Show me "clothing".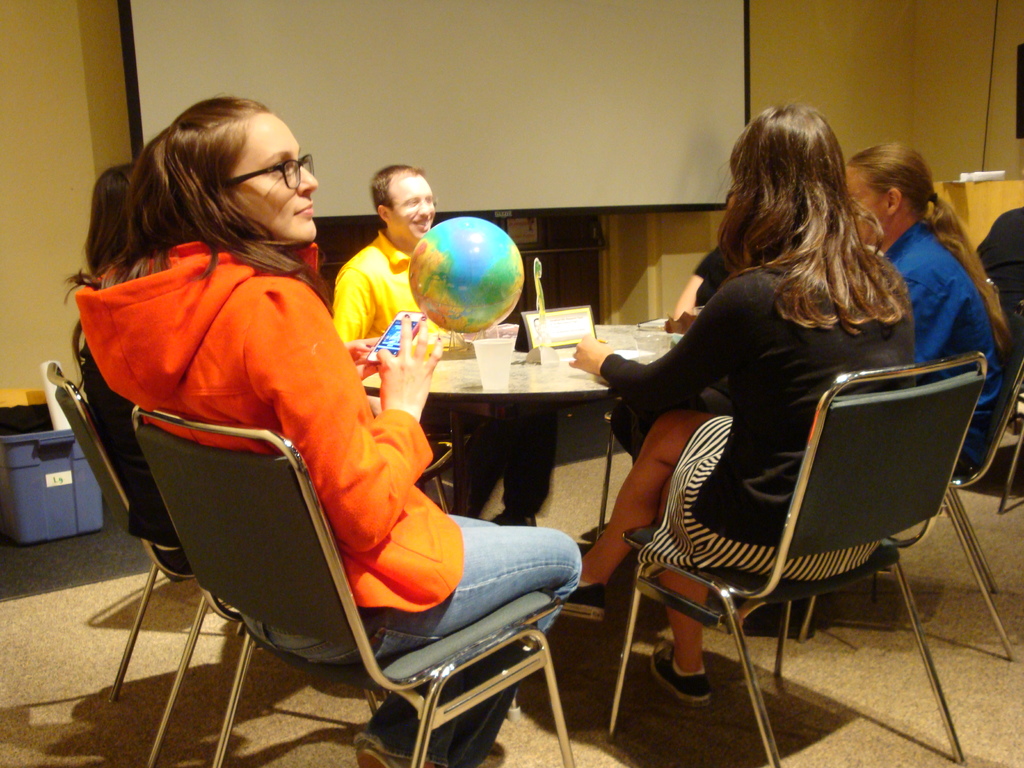
"clothing" is here: 657, 264, 931, 592.
